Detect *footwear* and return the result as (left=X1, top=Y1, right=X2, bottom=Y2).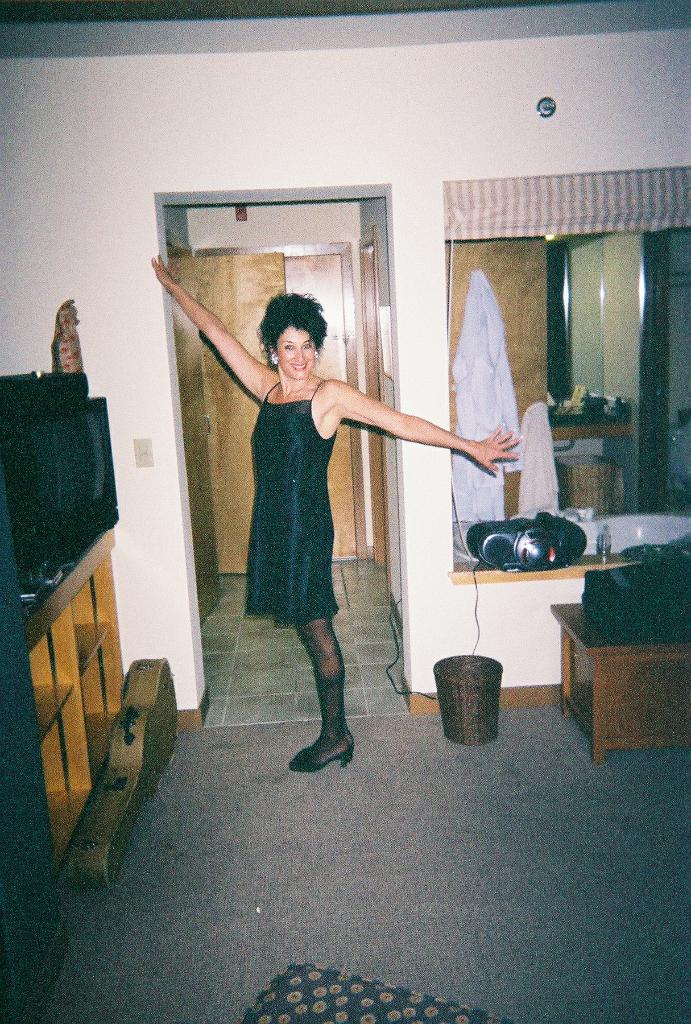
(left=285, top=663, right=360, bottom=789).
